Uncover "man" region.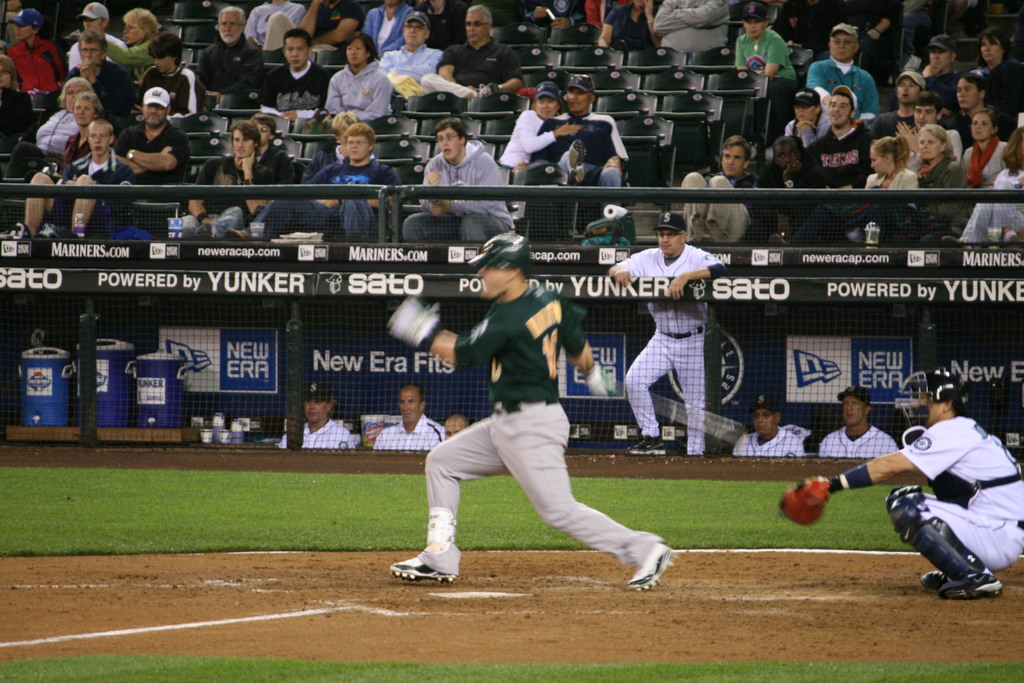
Uncovered: <bbox>724, 394, 817, 460</bbox>.
